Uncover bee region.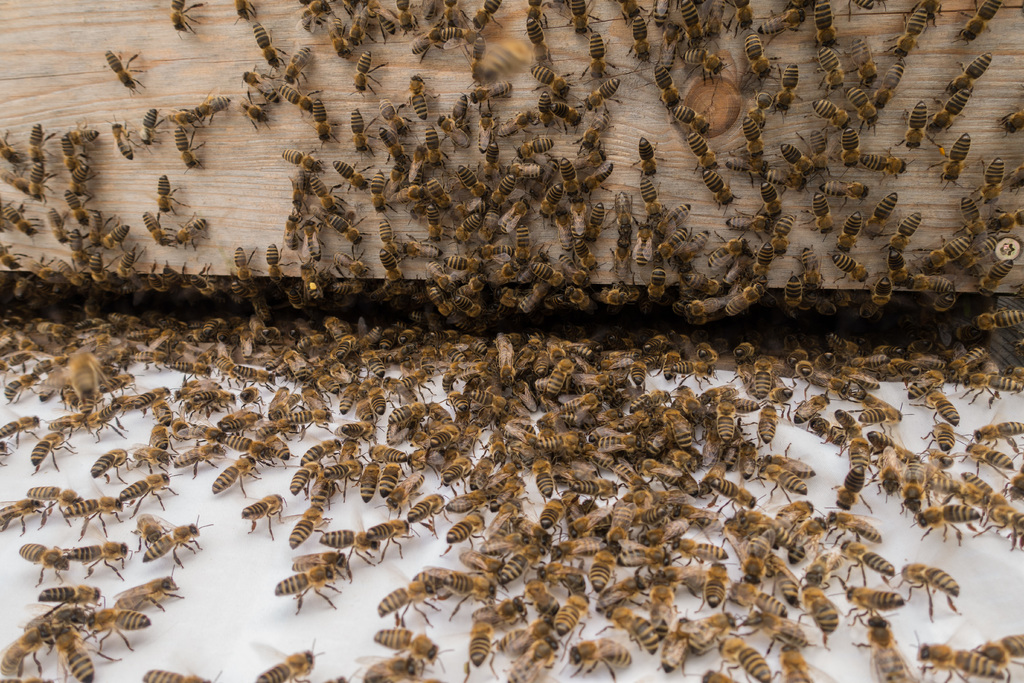
Uncovered: box=[671, 231, 717, 265].
